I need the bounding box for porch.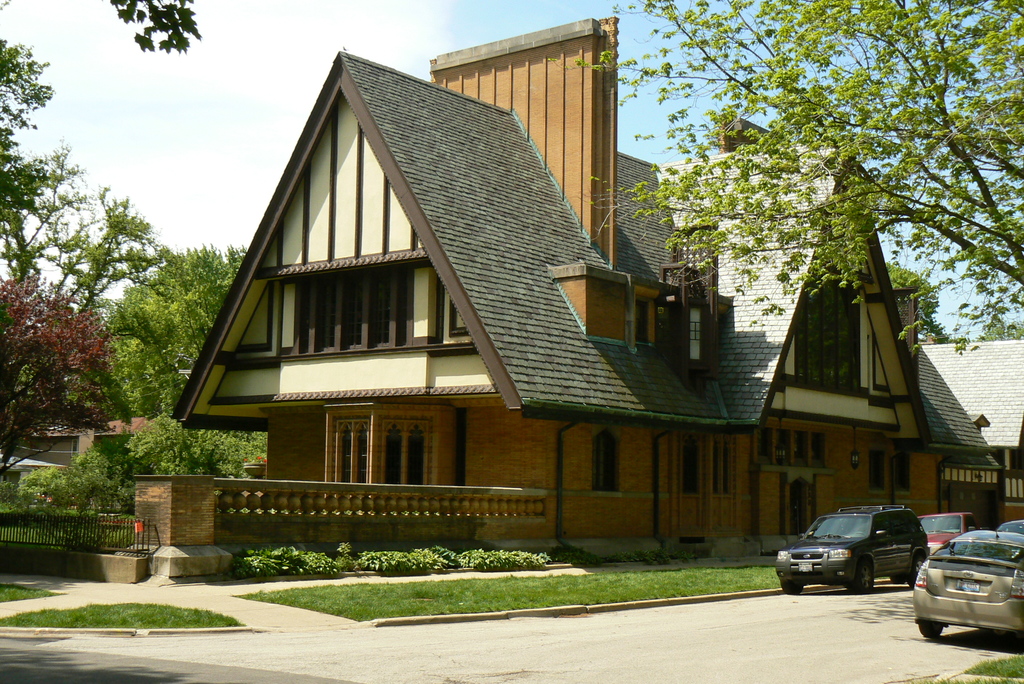
Here it is: l=140, t=442, r=553, b=573.
